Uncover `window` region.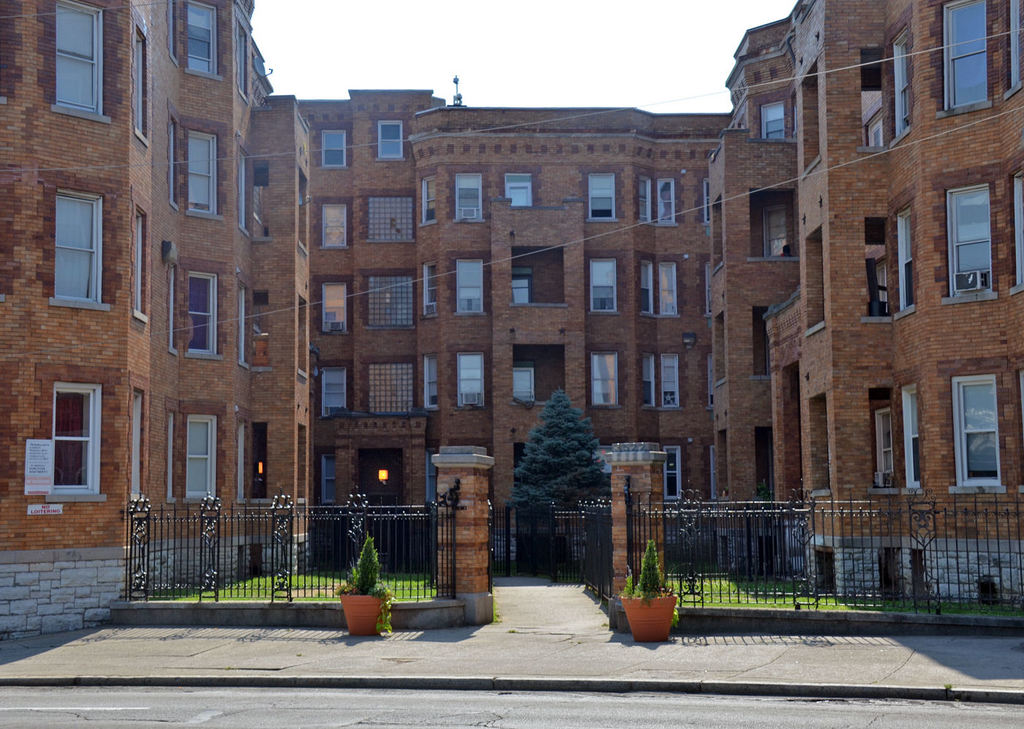
Uncovered: [456,260,483,311].
